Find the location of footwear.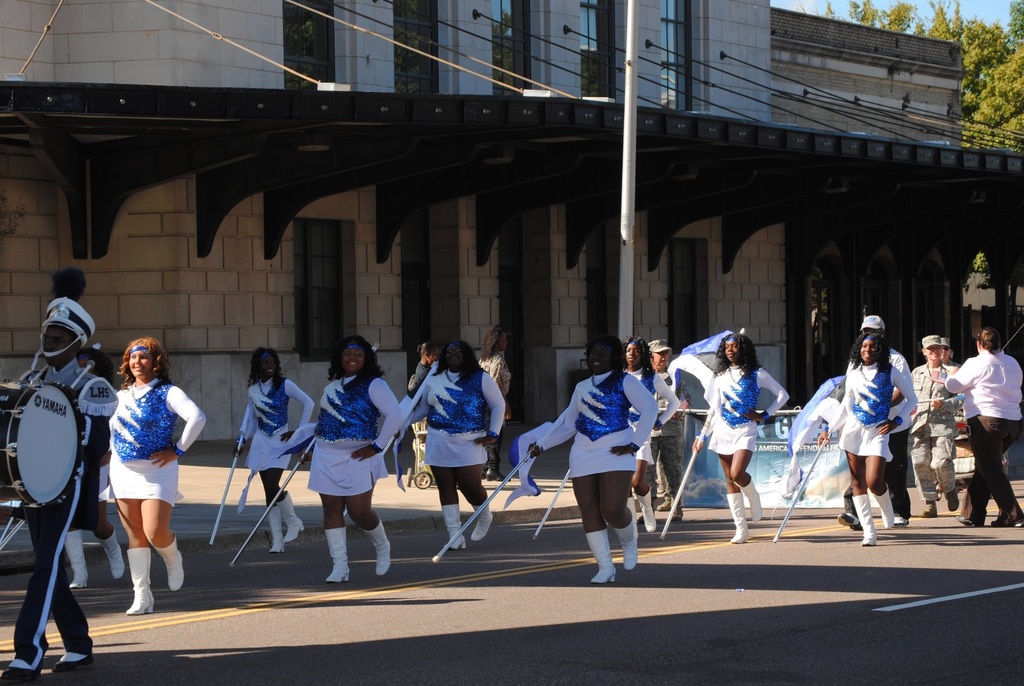
Location: crop(722, 490, 748, 546).
